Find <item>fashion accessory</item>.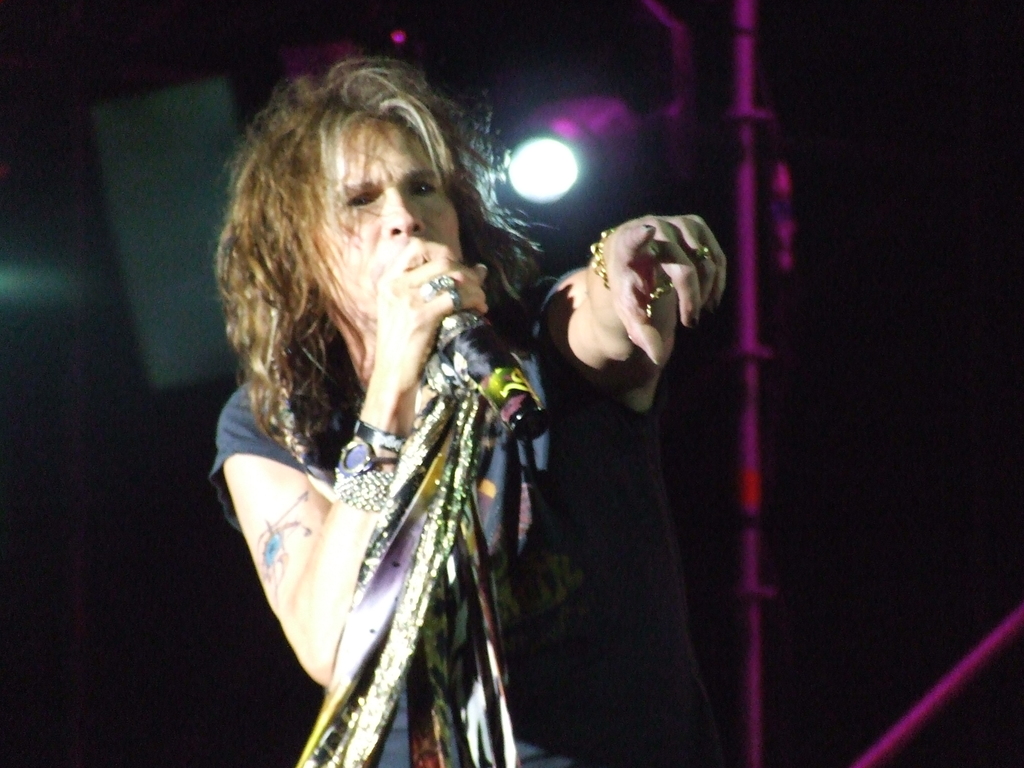
(left=444, top=277, right=457, bottom=290).
